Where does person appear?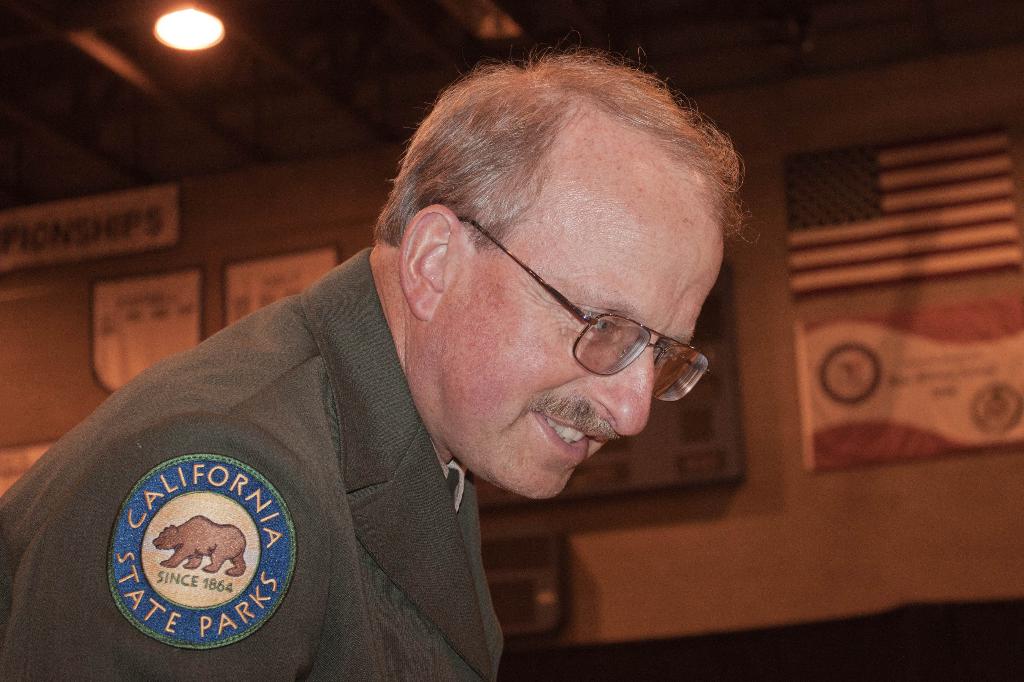
Appears at crop(68, 32, 787, 681).
